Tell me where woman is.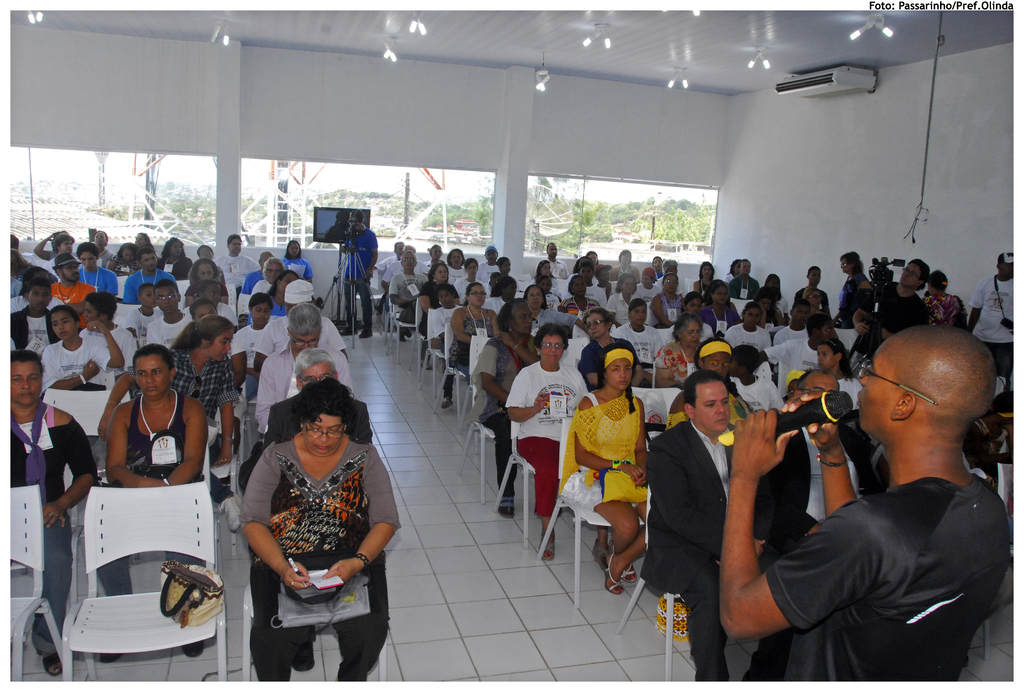
woman is at 698 280 742 334.
